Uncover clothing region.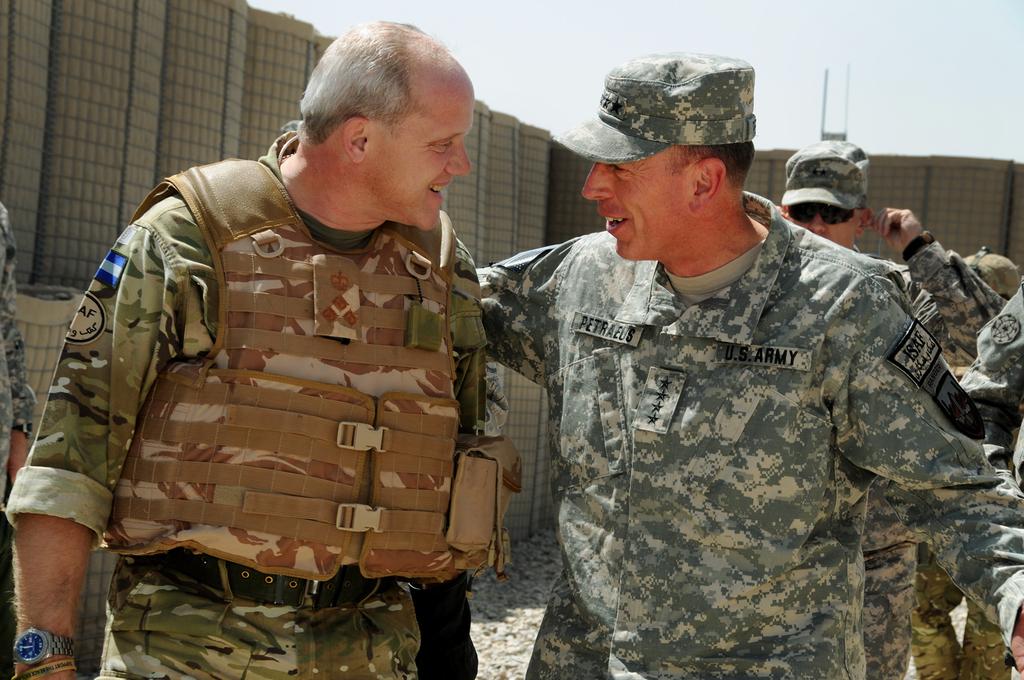
Uncovered: (x1=474, y1=188, x2=1023, y2=679).
